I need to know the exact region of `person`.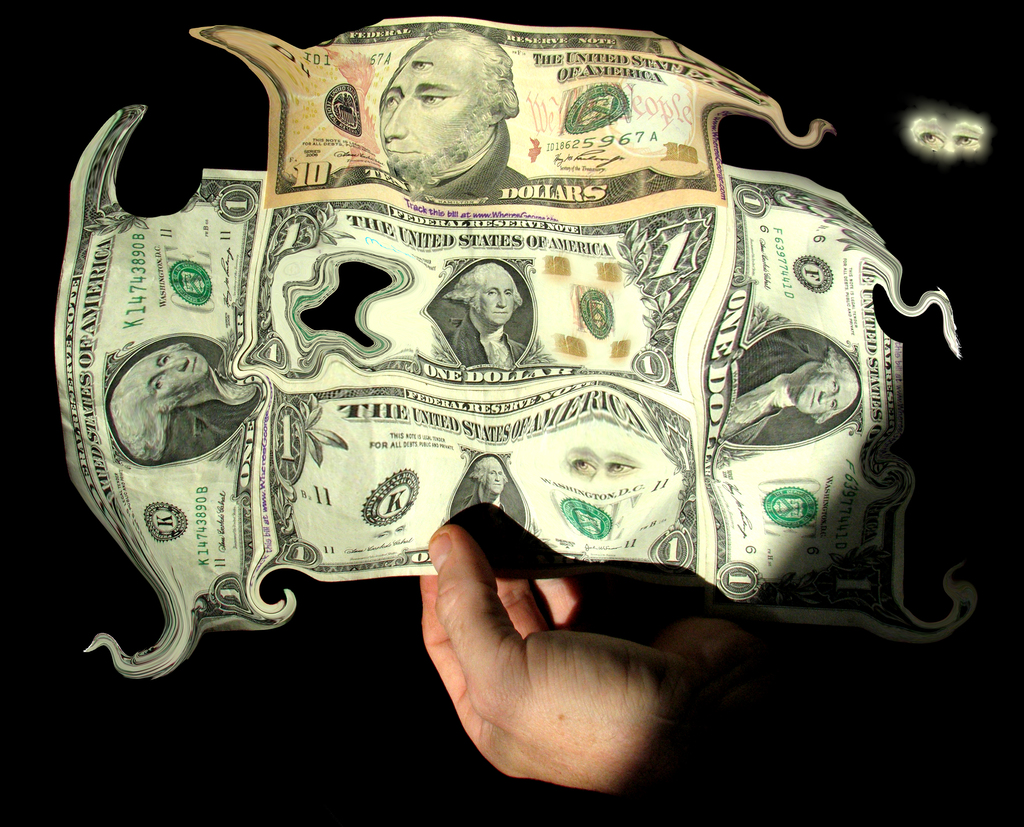
Region: [x1=103, y1=337, x2=268, y2=462].
